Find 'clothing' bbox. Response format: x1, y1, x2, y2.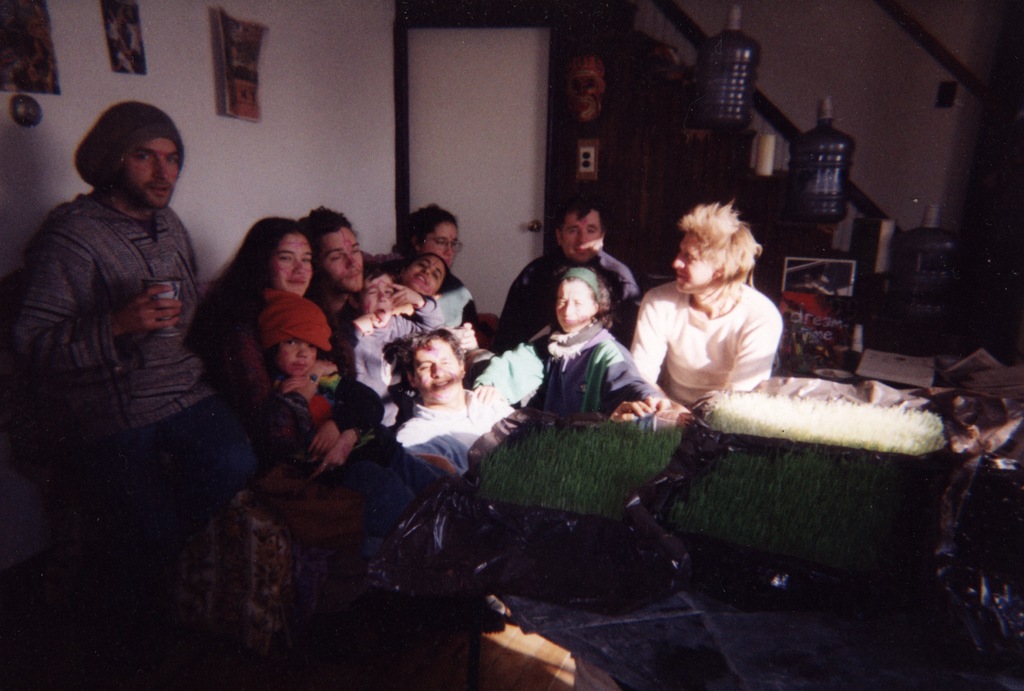
404, 379, 509, 483.
